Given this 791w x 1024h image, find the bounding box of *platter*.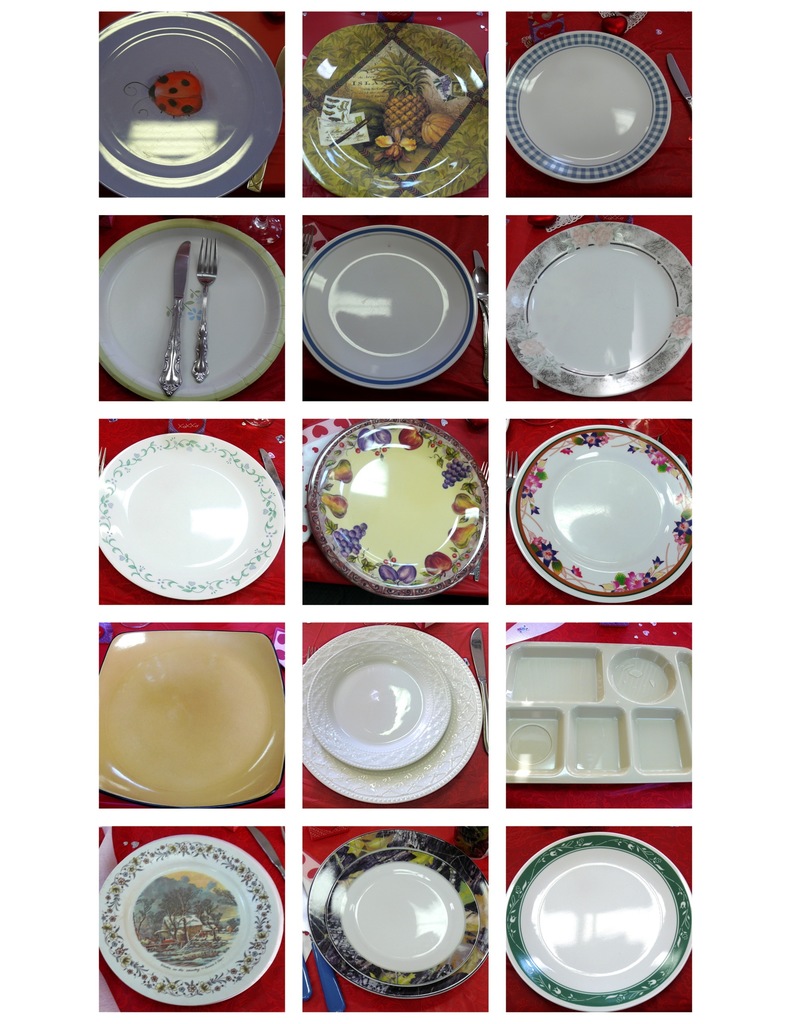
{"left": 503, "top": 221, "right": 692, "bottom": 397}.
